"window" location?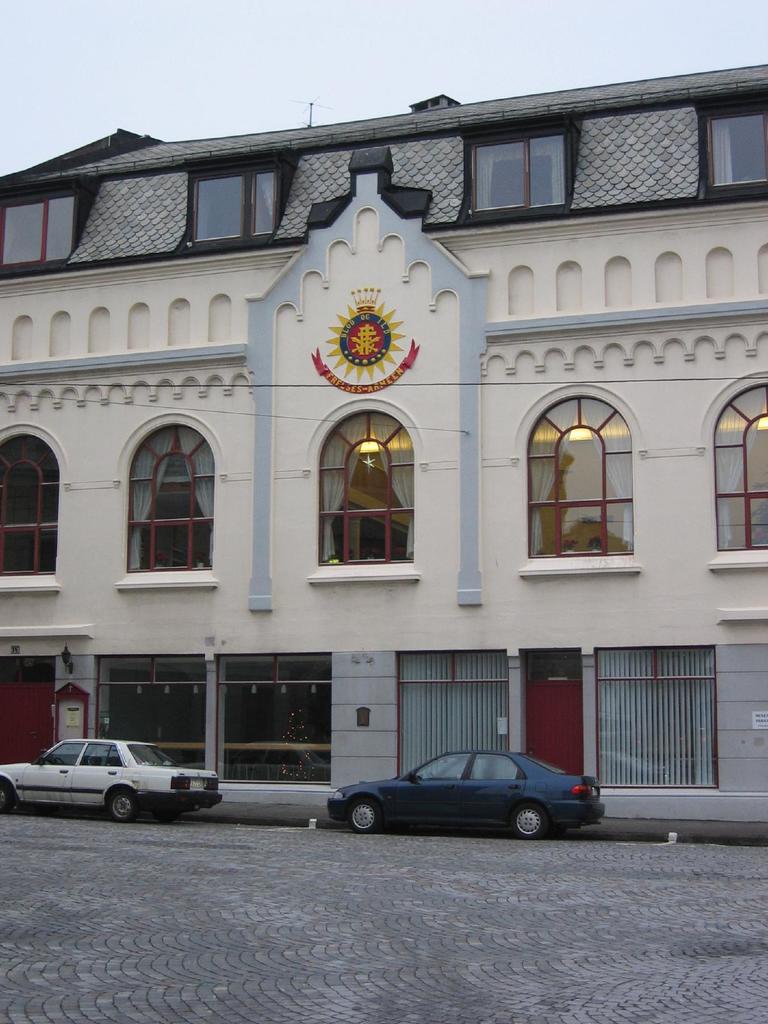
region(710, 113, 767, 188)
